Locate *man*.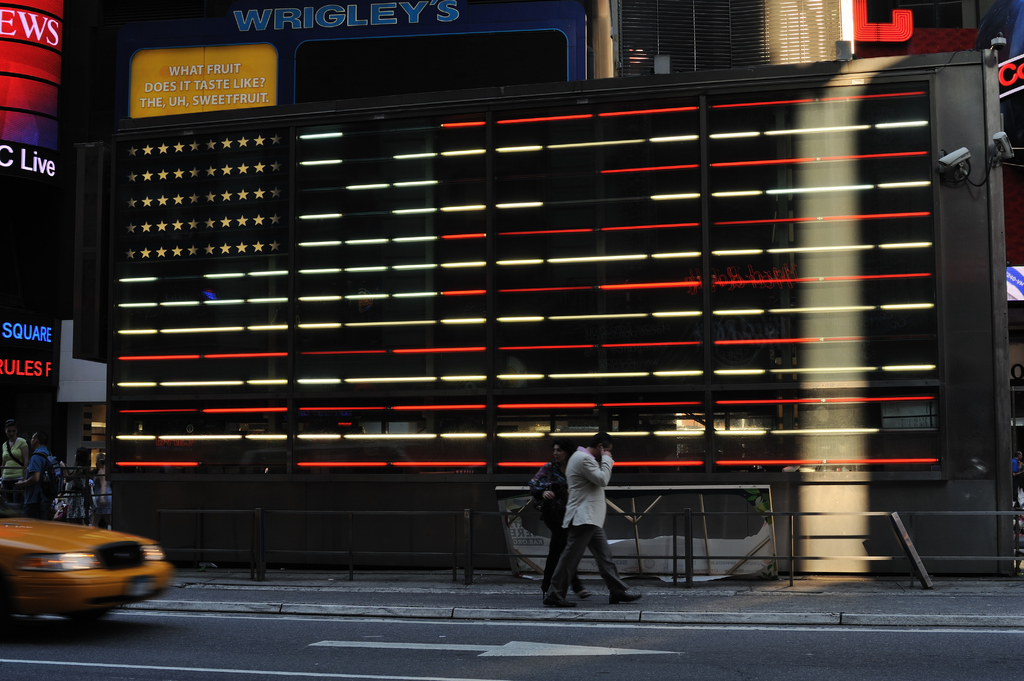
Bounding box: box=[542, 438, 647, 611].
